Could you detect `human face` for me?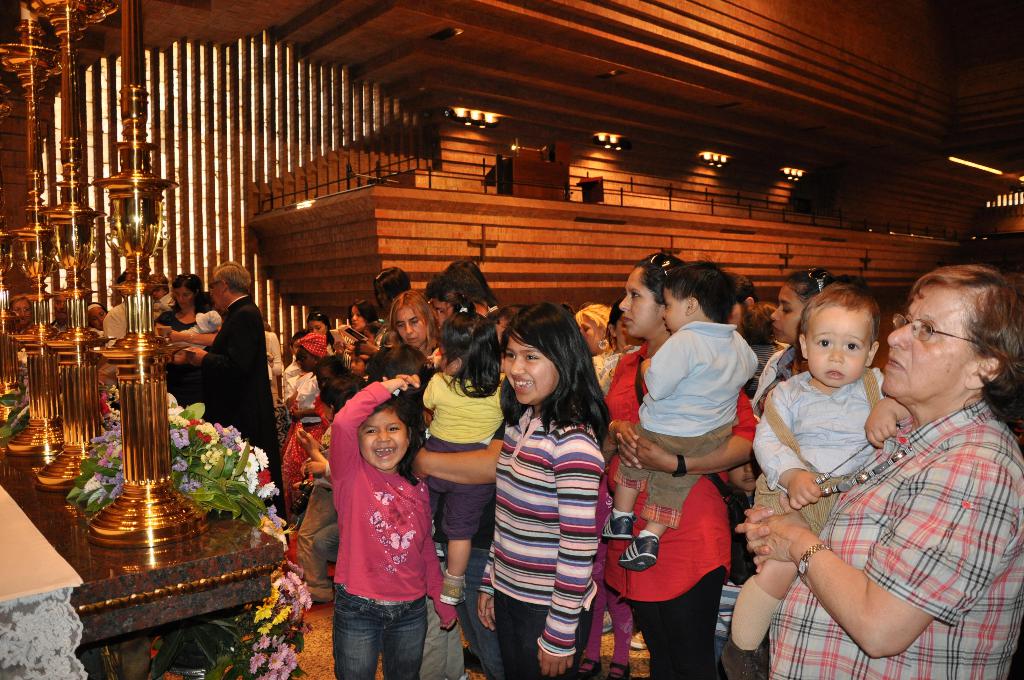
Detection result: 611:264:667:343.
